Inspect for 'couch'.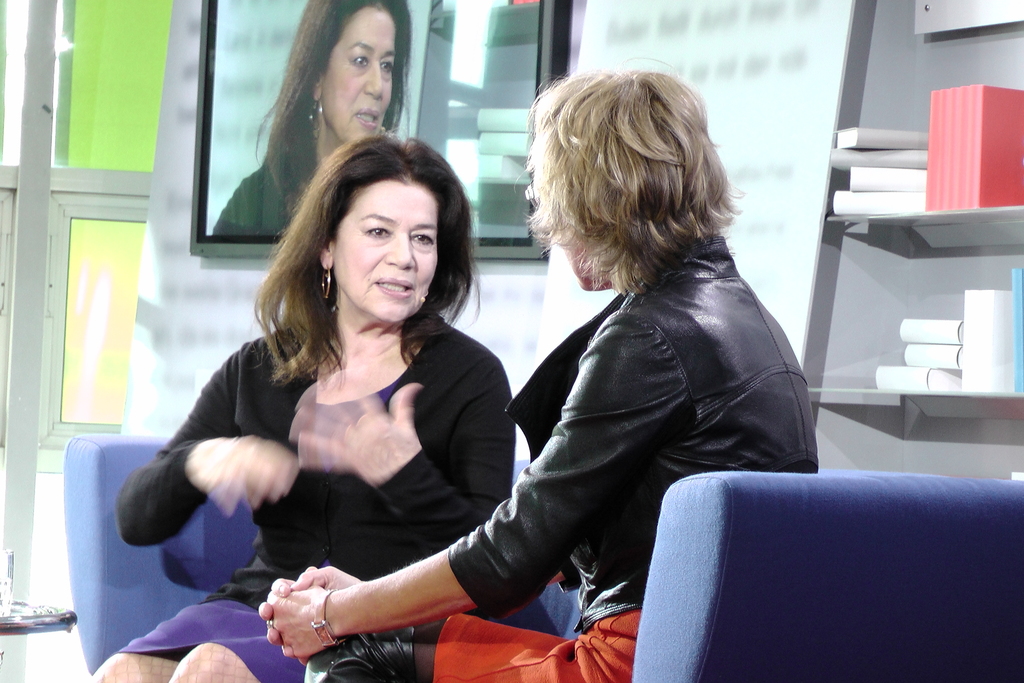
Inspection: box=[64, 436, 1023, 682].
